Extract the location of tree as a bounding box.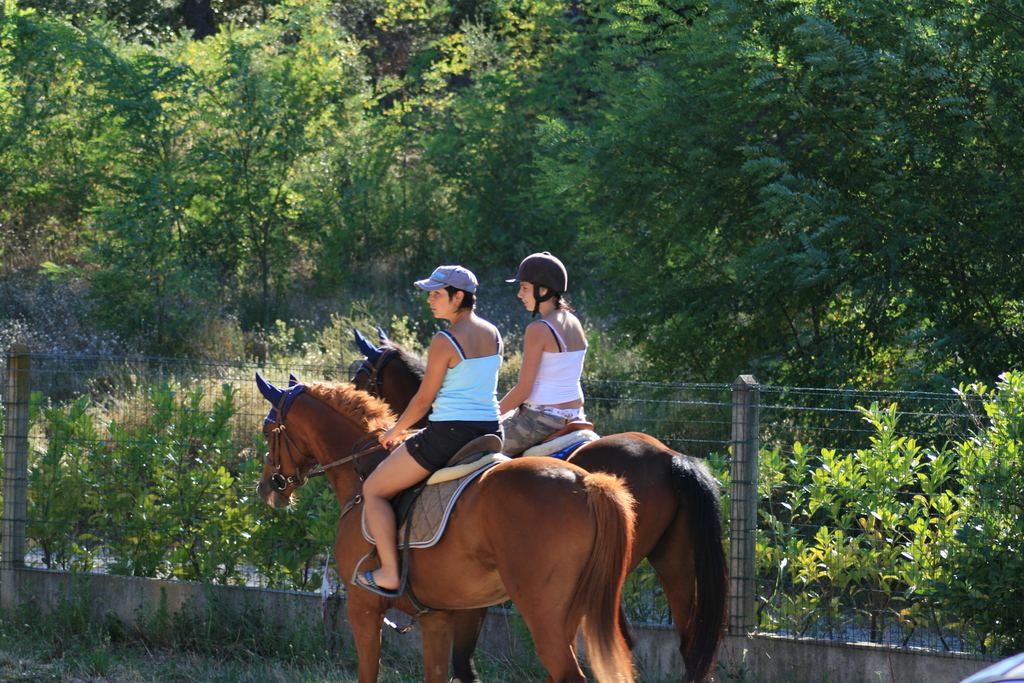
[x1=519, y1=0, x2=1023, y2=451].
